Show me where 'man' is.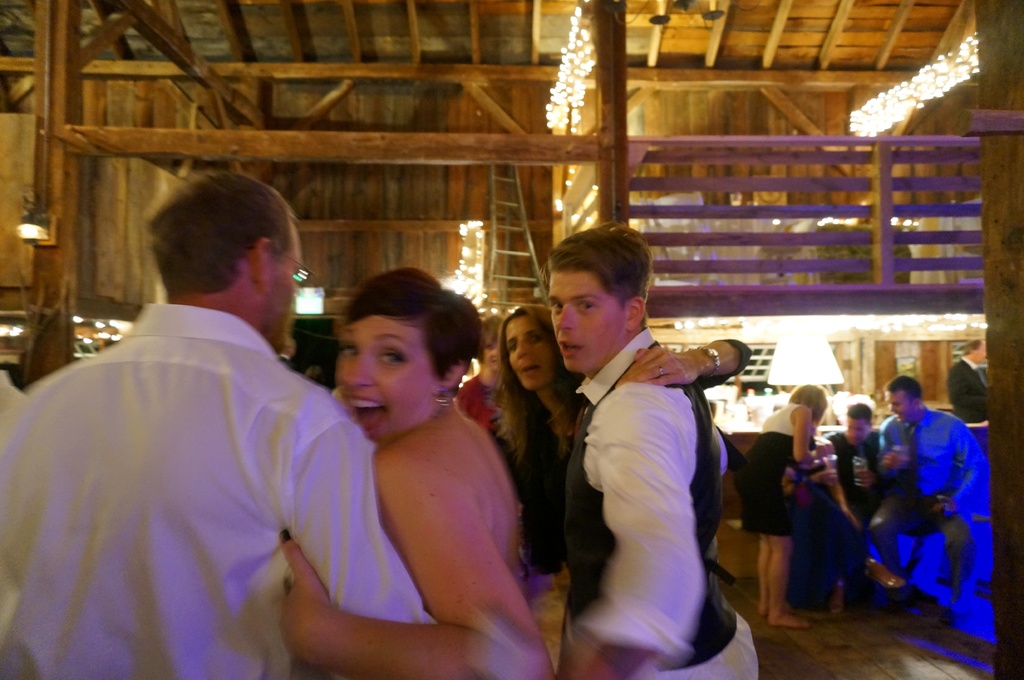
'man' is at 514:252:755:670.
